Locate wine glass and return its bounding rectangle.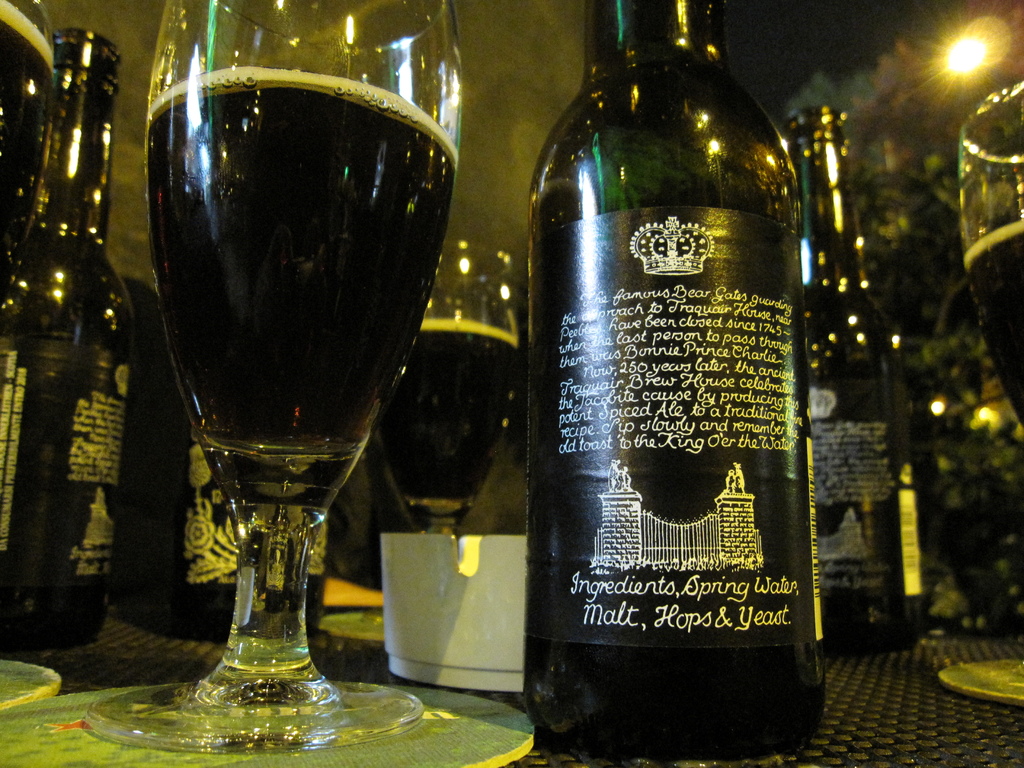
0,8,63,340.
